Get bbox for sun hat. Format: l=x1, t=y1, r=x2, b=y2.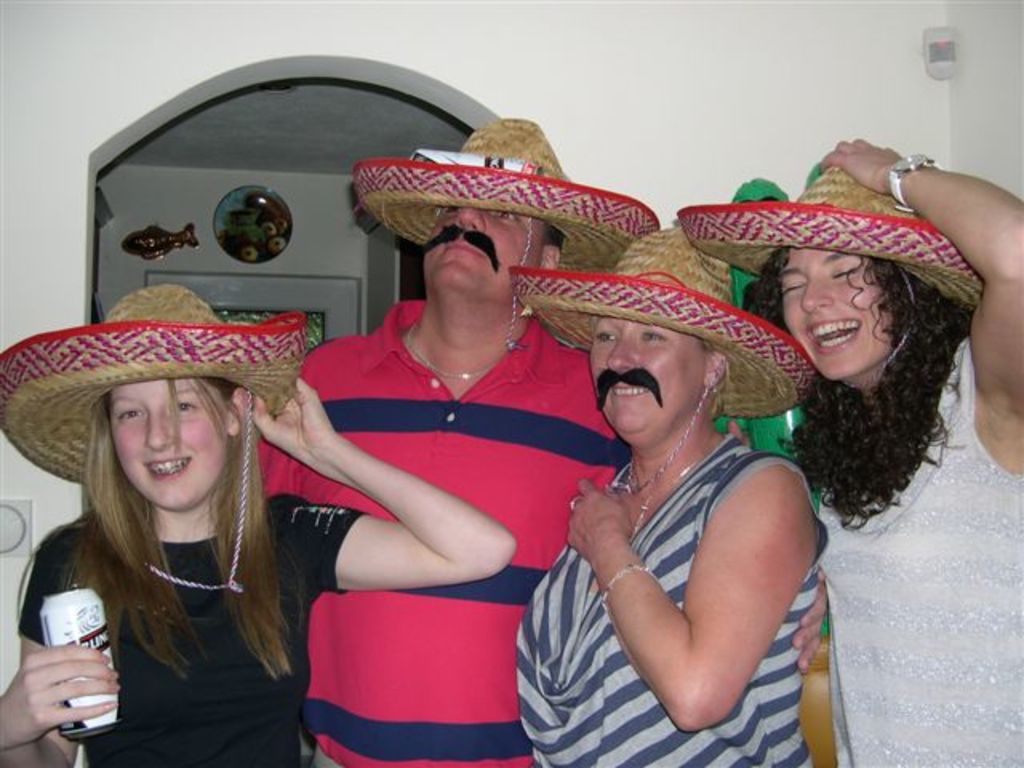
l=0, t=278, r=304, b=592.
